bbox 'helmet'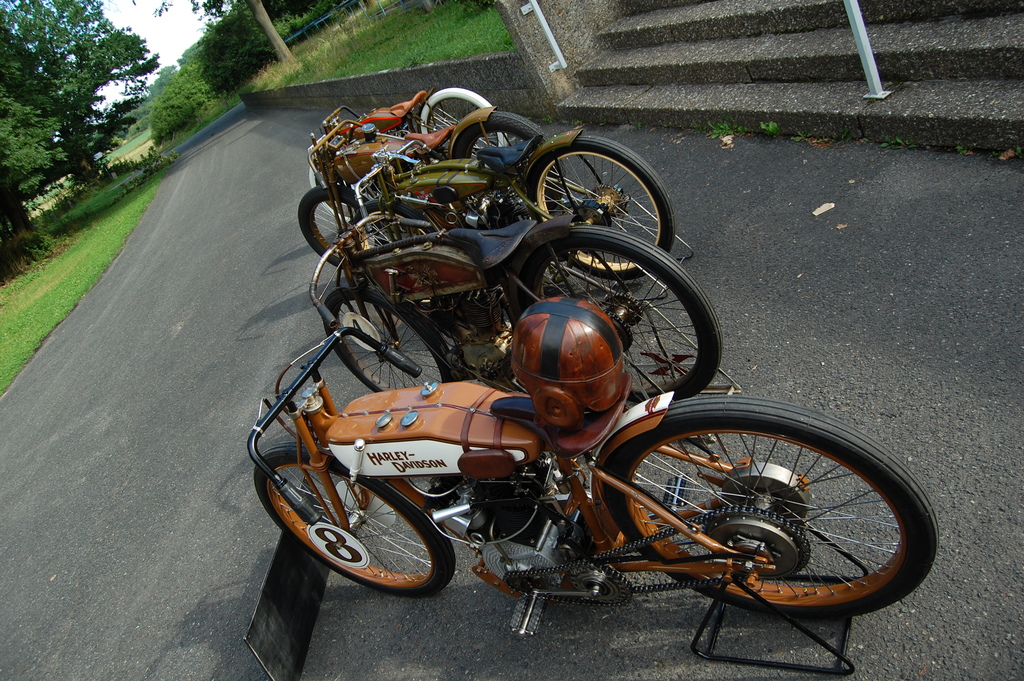
(502,313,636,438)
